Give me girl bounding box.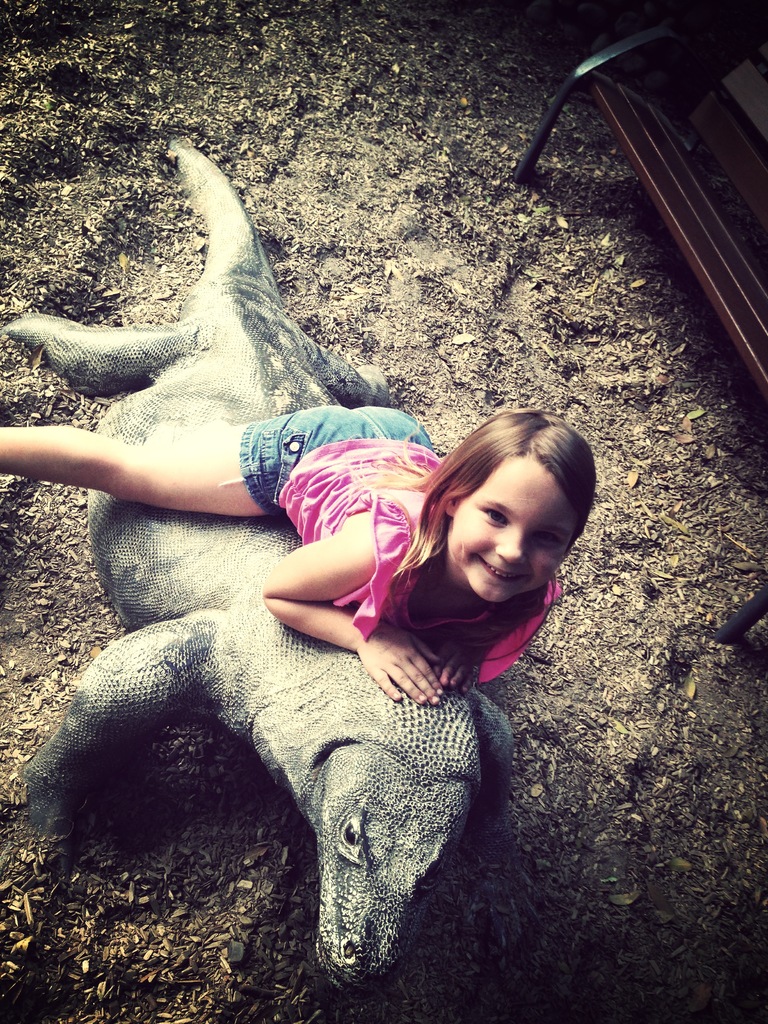
[0,402,610,750].
